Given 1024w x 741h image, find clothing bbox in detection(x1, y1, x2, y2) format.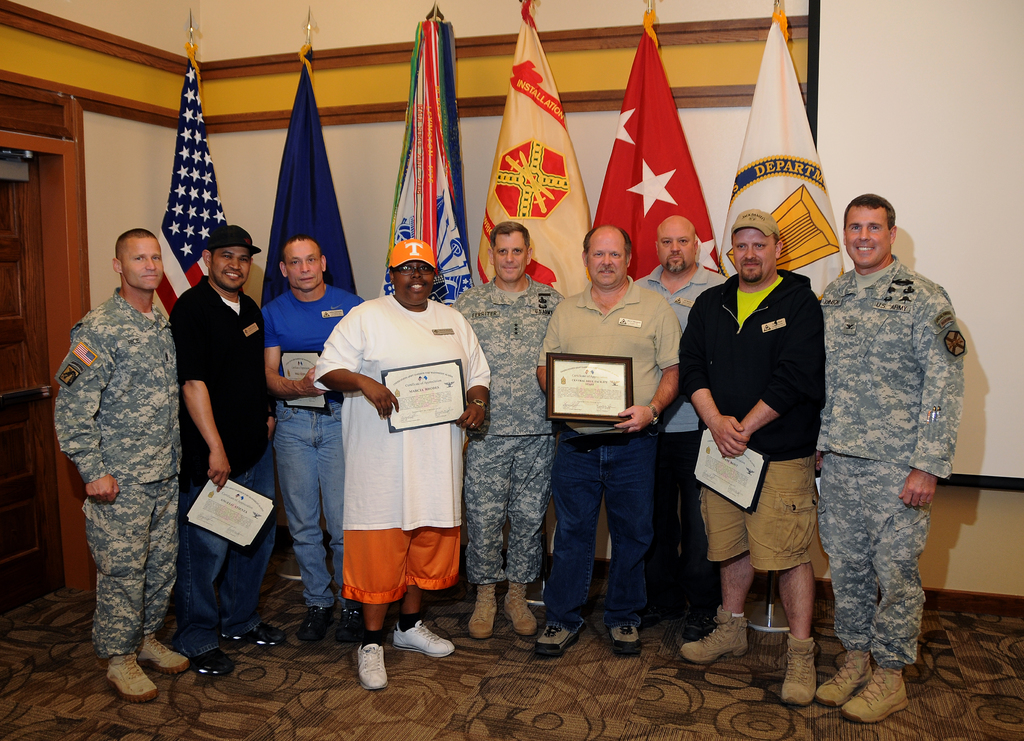
detection(164, 274, 271, 656).
